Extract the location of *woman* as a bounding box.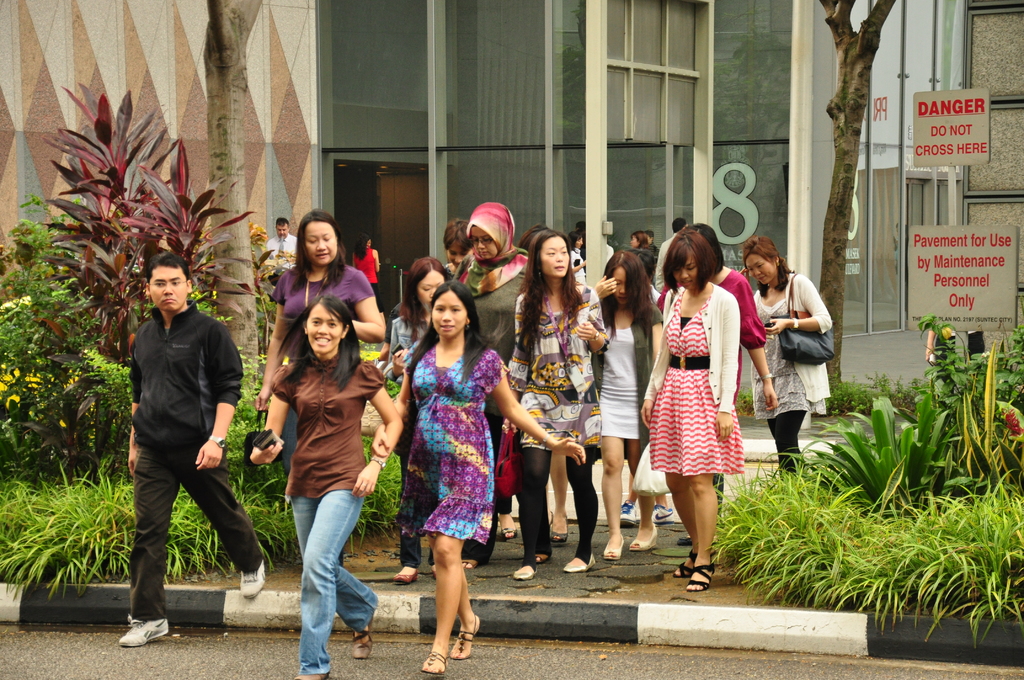
738:239:833:474.
